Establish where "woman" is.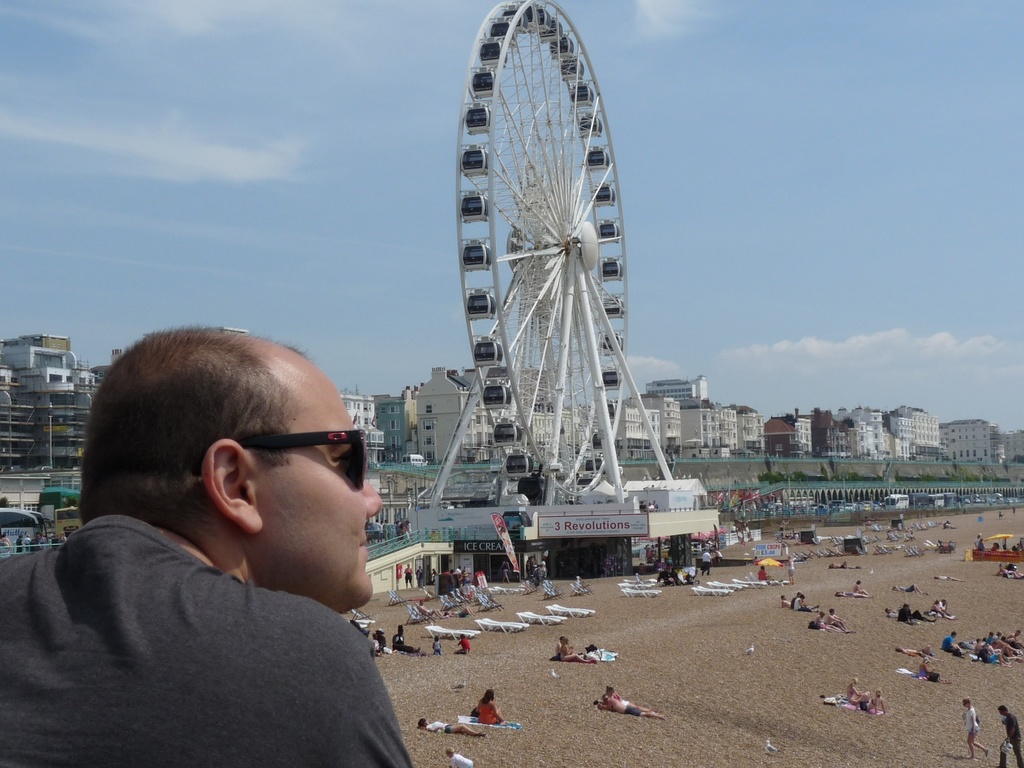
Established at (x1=829, y1=560, x2=861, y2=569).
